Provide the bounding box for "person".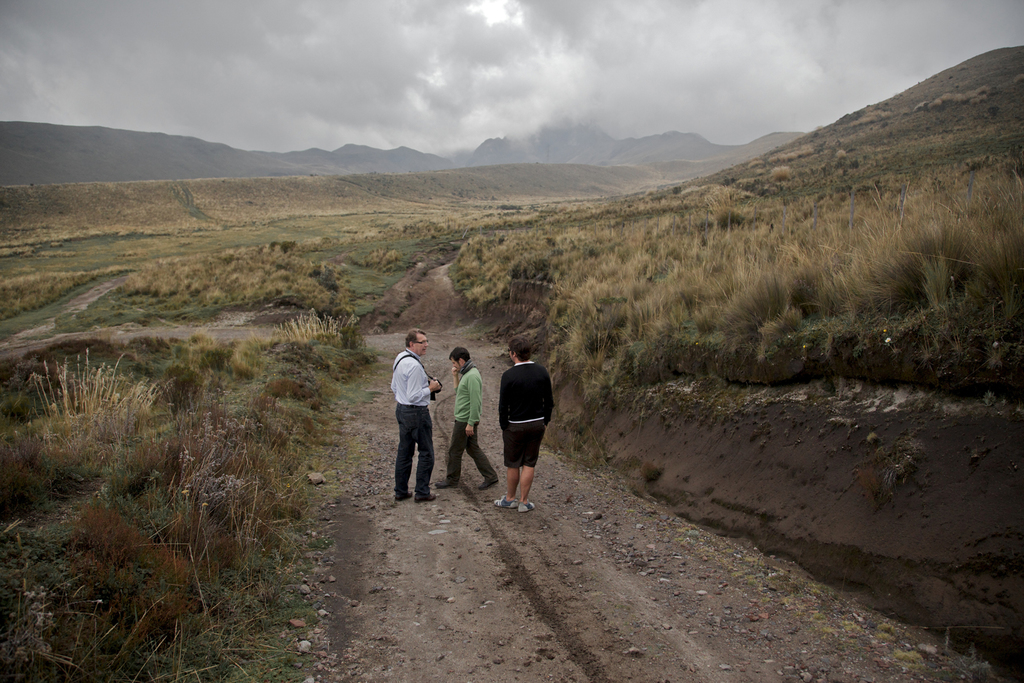
<box>385,328,443,511</box>.
